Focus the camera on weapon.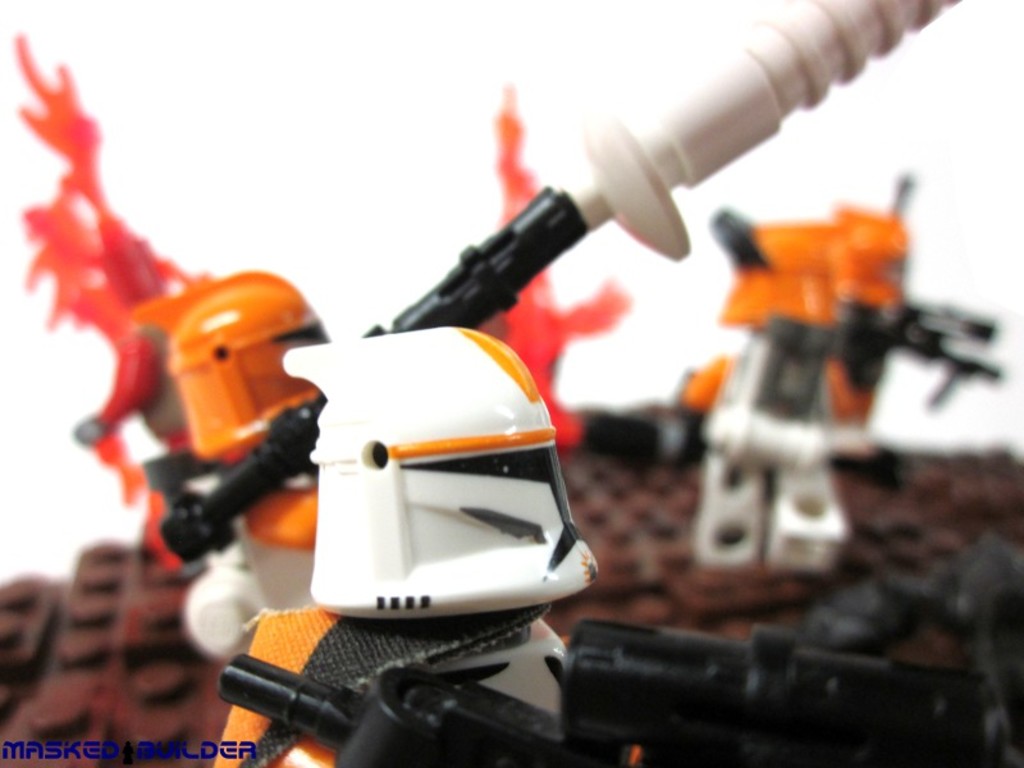
Focus region: BBox(928, 352, 1004, 410).
